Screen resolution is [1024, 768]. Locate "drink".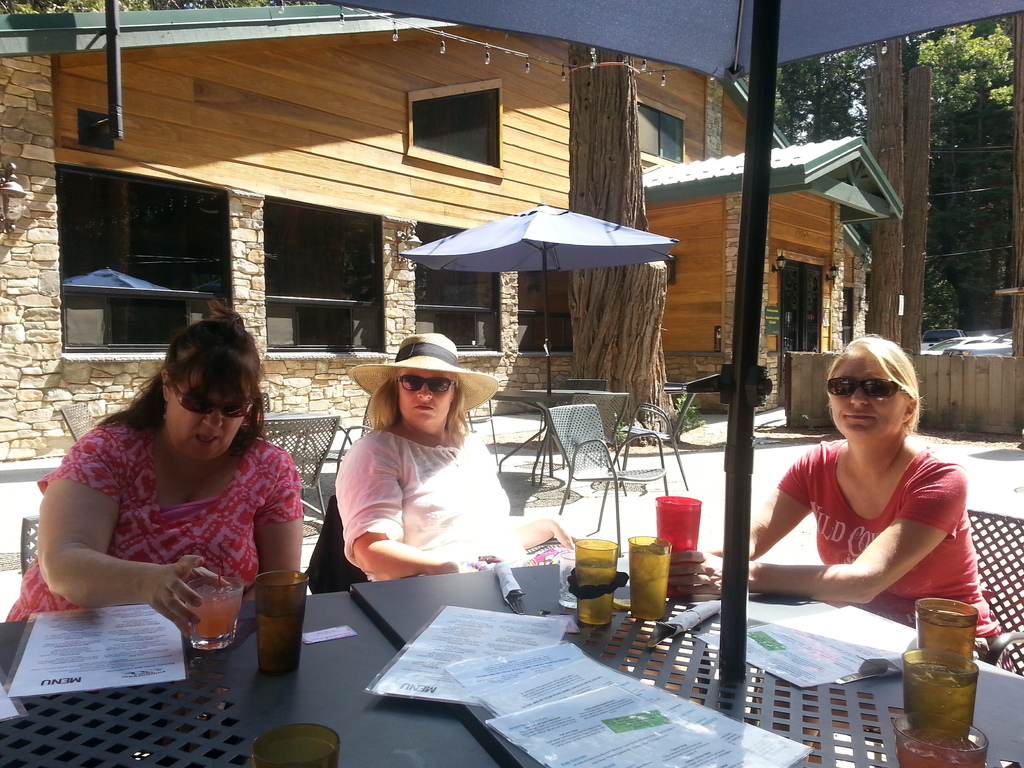
BBox(577, 562, 617, 625).
